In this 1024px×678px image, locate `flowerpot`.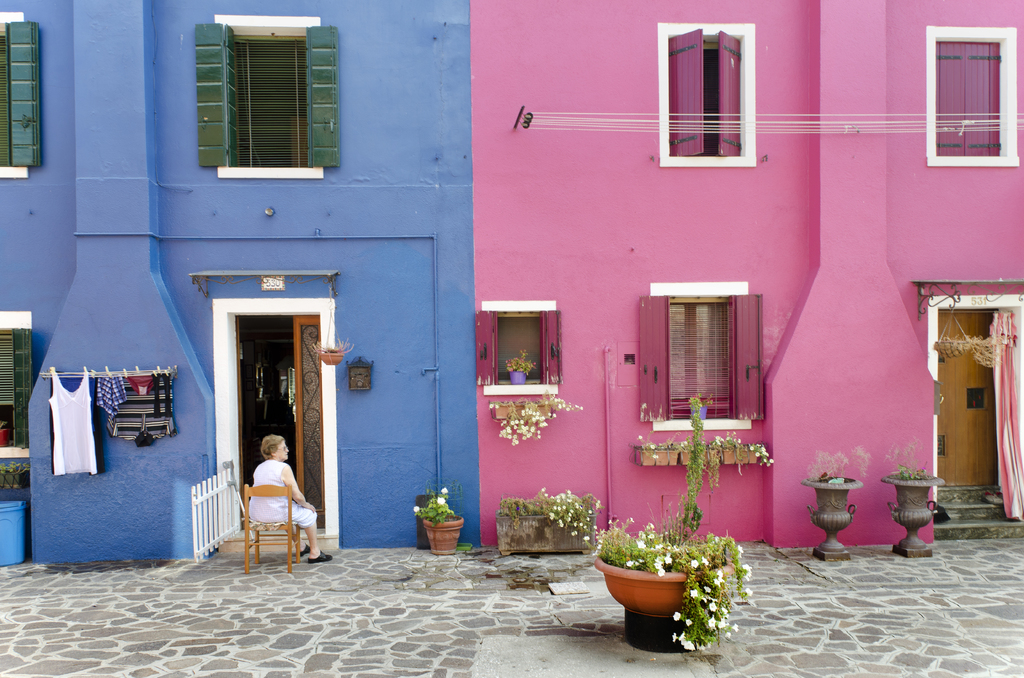
Bounding box: {"left": 609, "top": 548, "right": 738, "bottom": 643}.
